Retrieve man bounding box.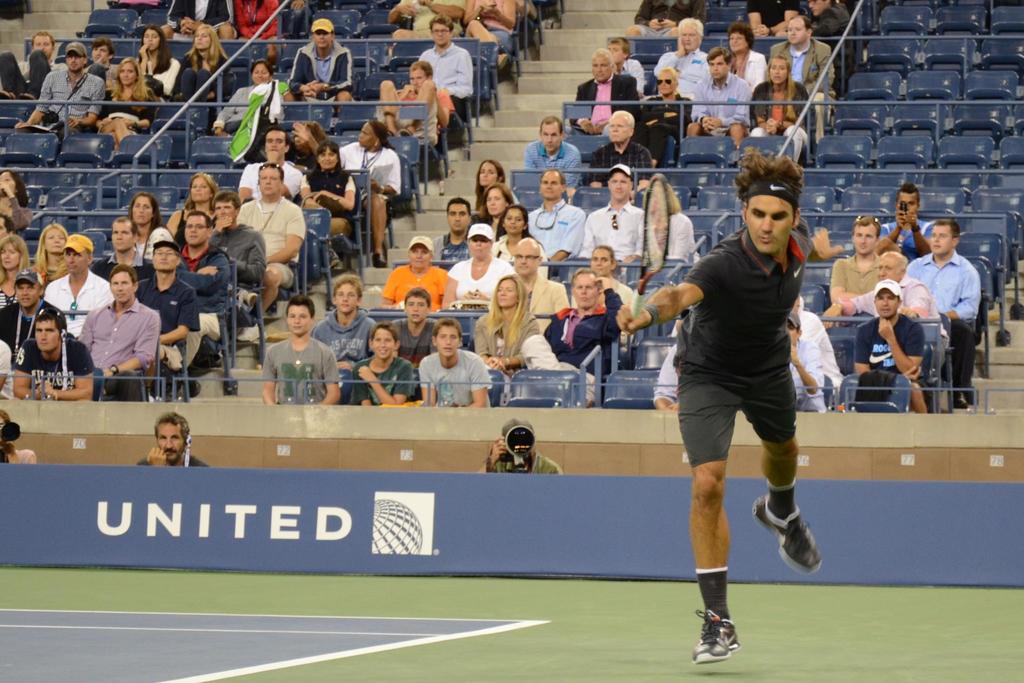
Bounding box: {"x1": 0, "y1": 269, "x2": 67, "y2": 370}.
